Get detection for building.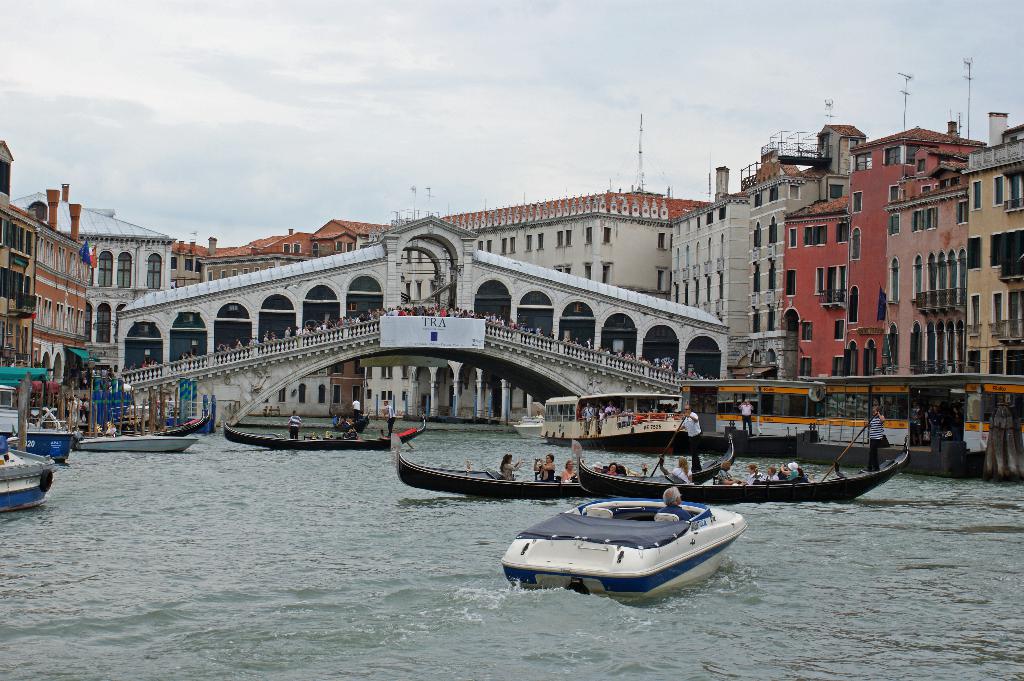
Detection: 10/192/175/357.
